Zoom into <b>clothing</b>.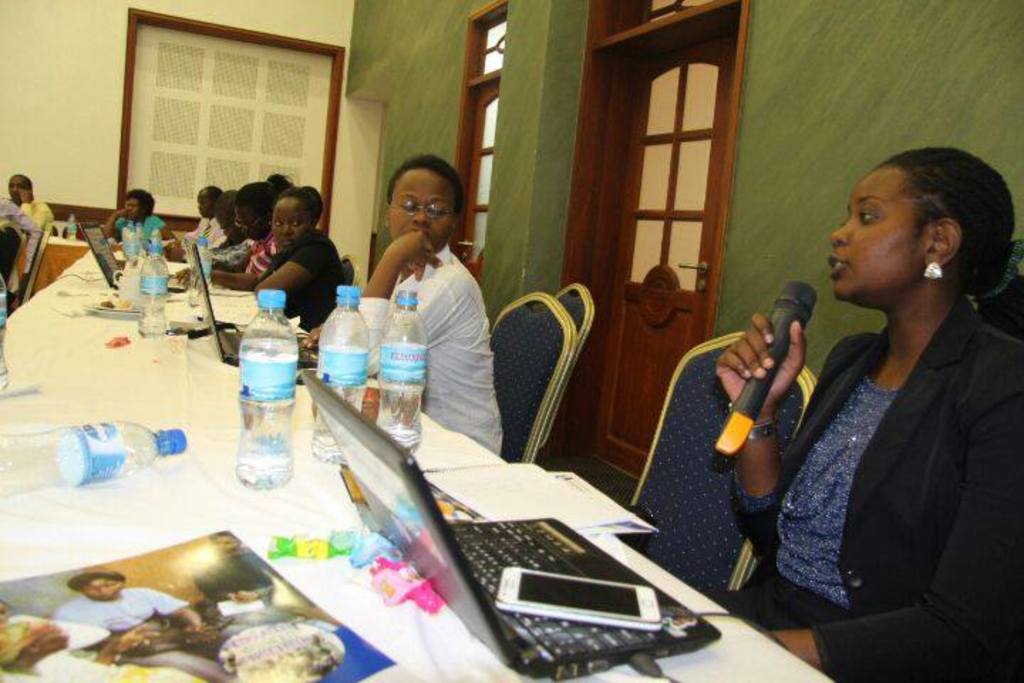
Zoom target: [329, 243, 506, 458].
